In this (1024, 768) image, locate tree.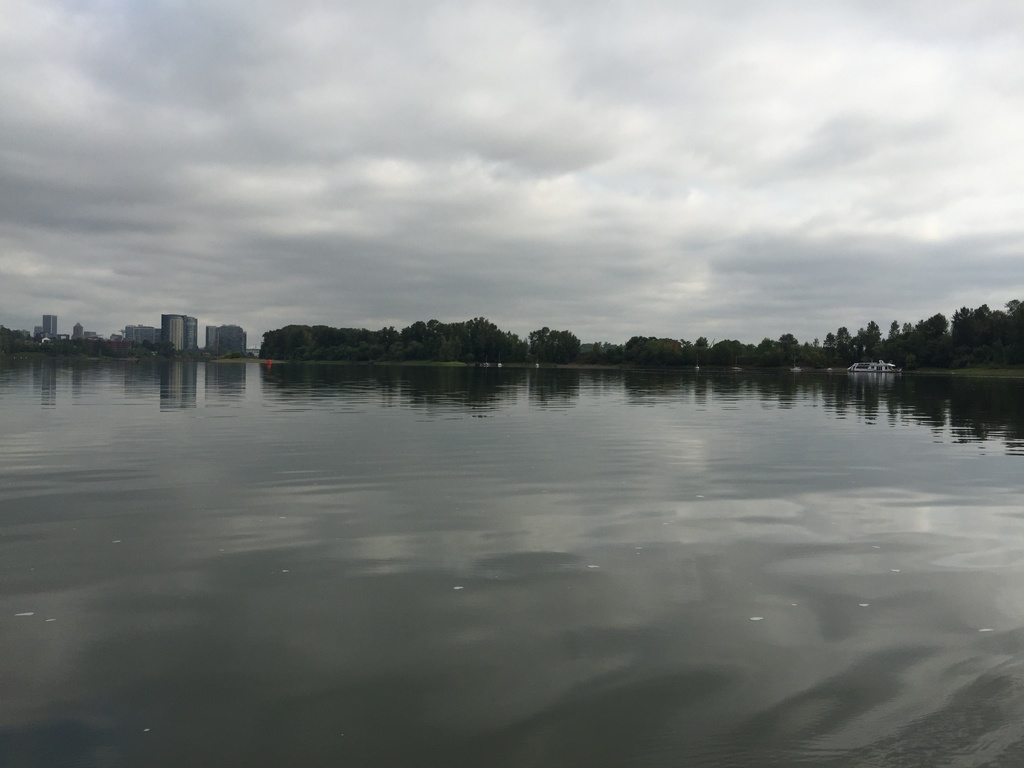
Bounding box: [left=856, top=316, right=883, bottom=358].
